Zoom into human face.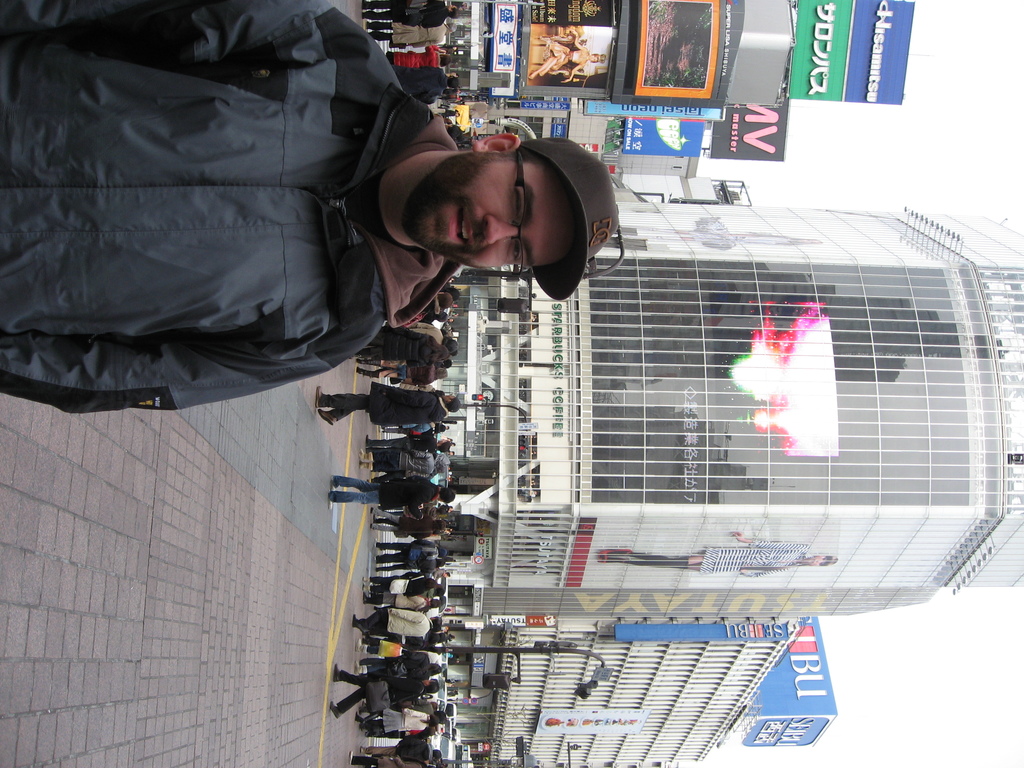
Zoom target: <box>406,152,582,278</box>.
